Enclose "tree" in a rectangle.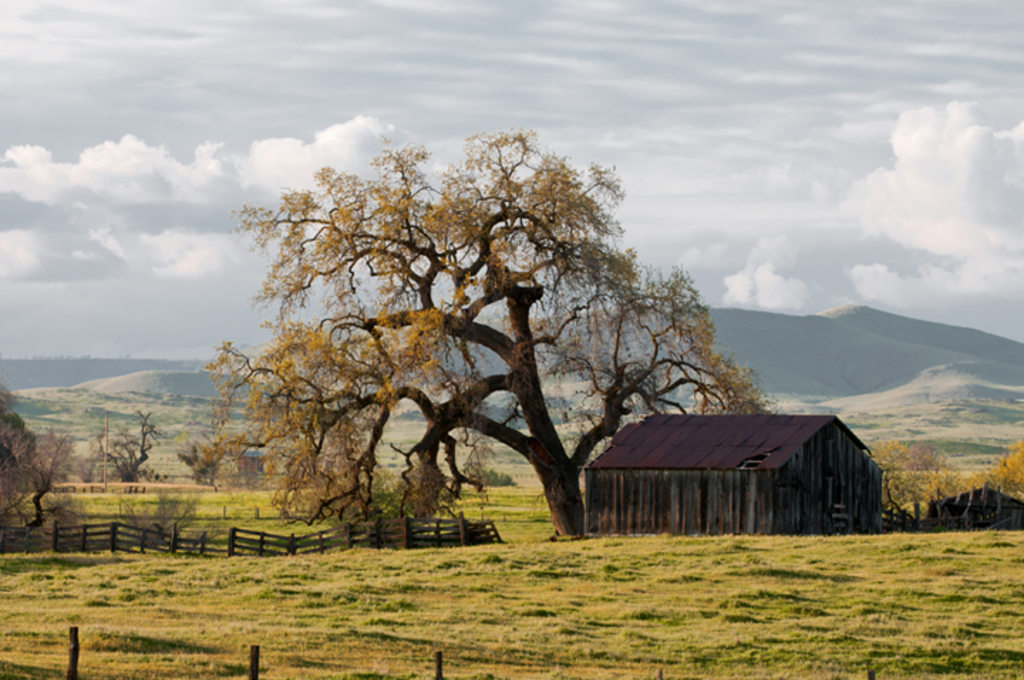
<box>0,368,40,489</box>.
